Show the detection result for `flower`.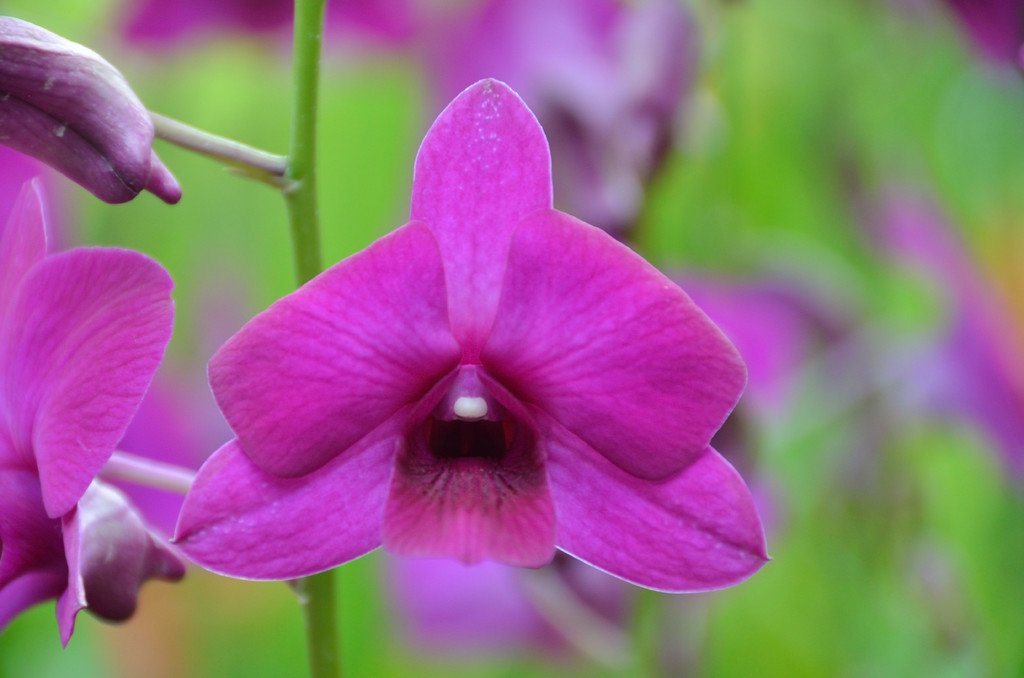
left=947, top=0, right=1023, bottom=75.
